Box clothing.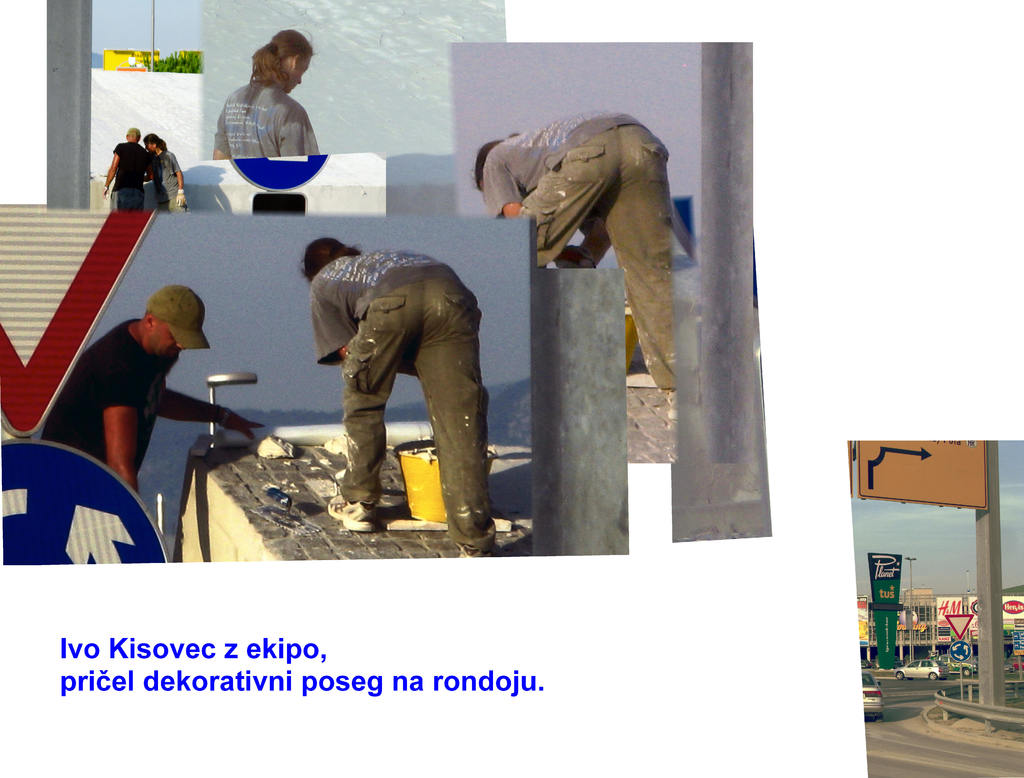
[left=49, top=316, right=162, bottom=463].
